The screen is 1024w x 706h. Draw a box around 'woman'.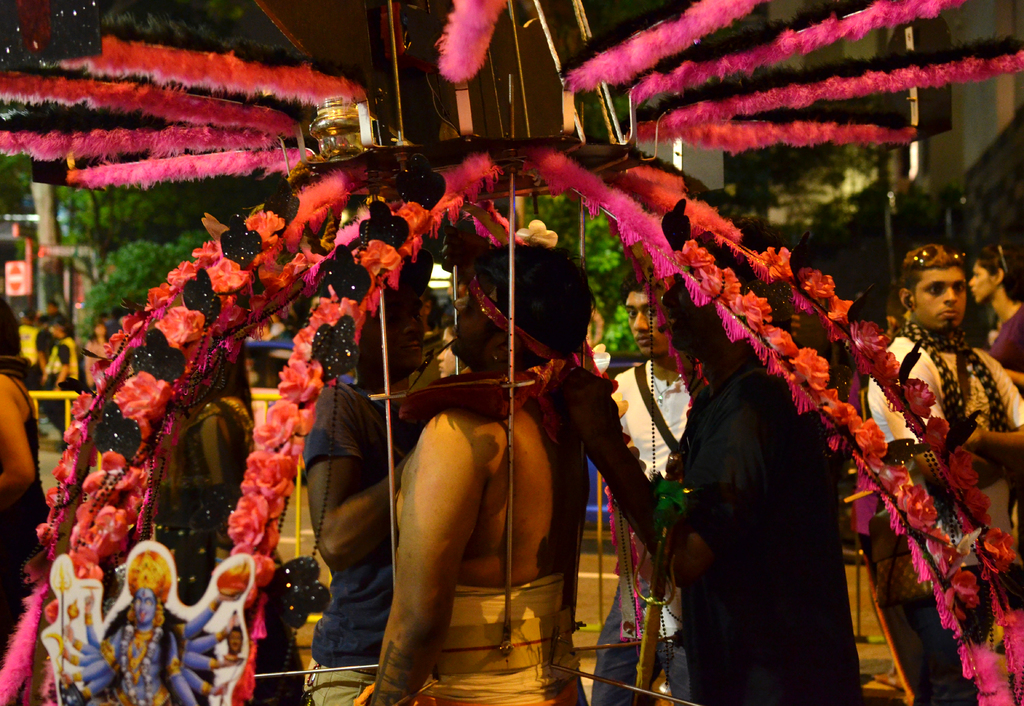
left=79, top=311, right=111, bottom=395.
